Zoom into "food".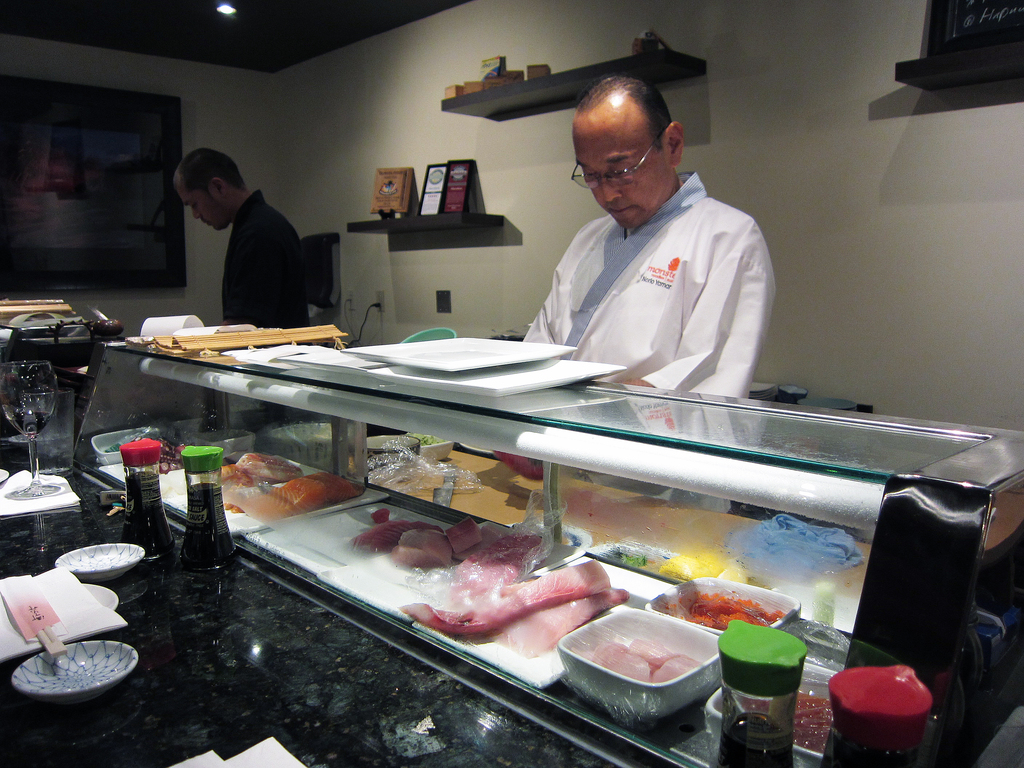
Zoom target: x1=735, y1=688, x2=838, y2=752.
